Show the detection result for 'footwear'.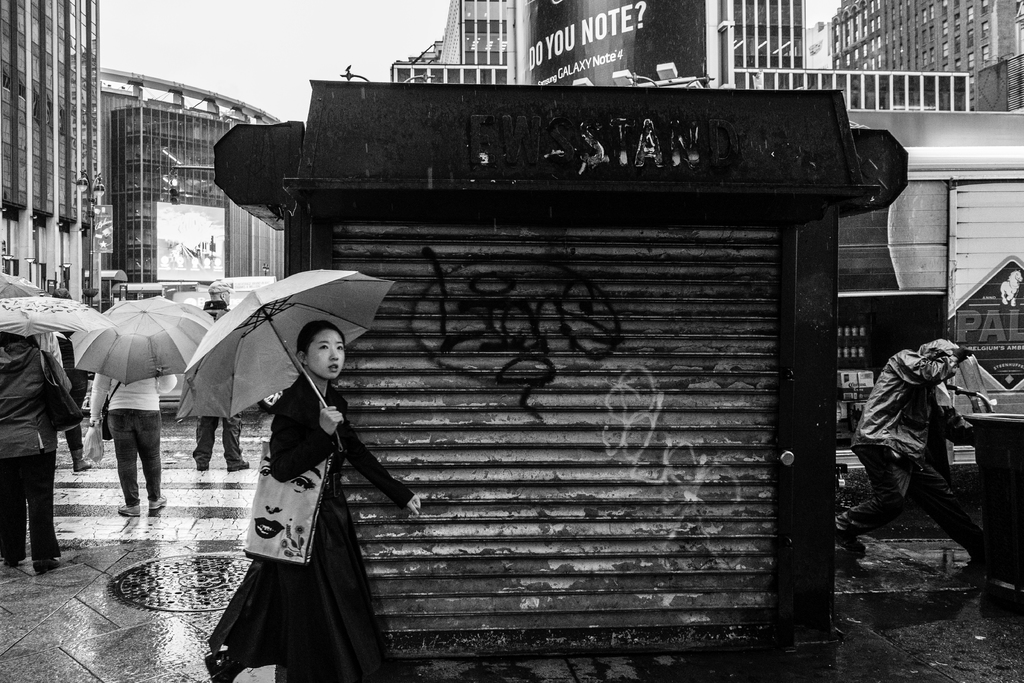
pyautogui.locateOnScreen(148, 492, 169, 509).
